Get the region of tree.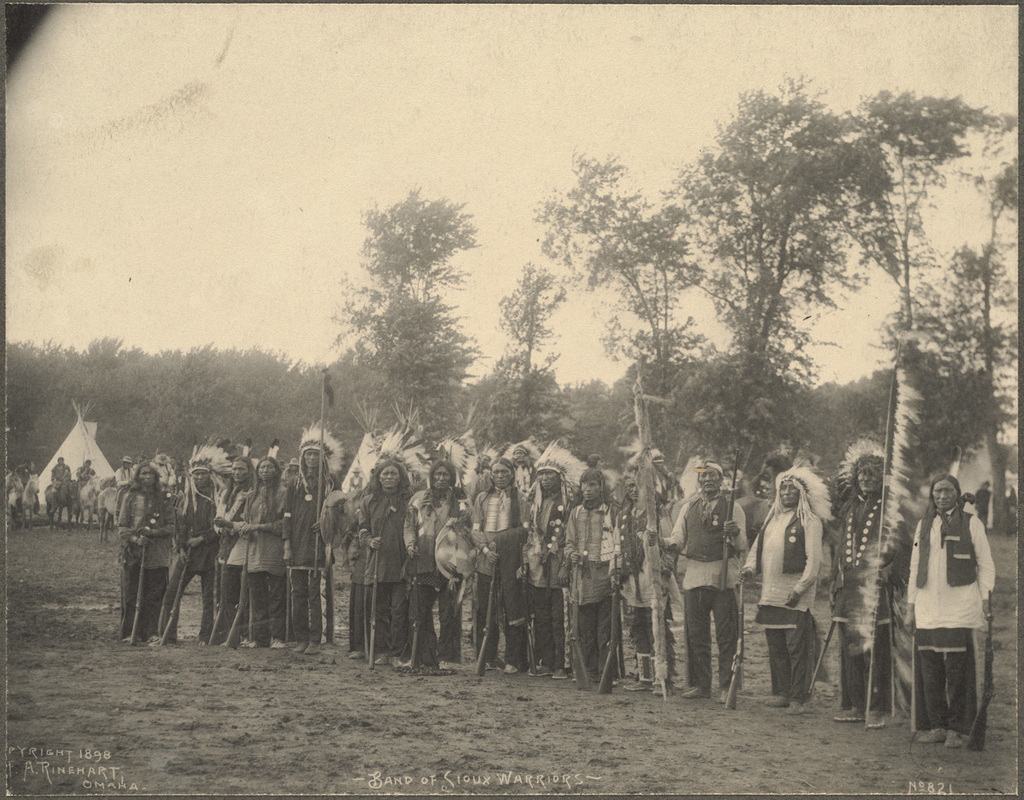
locate(524, 144, 710, 452).
